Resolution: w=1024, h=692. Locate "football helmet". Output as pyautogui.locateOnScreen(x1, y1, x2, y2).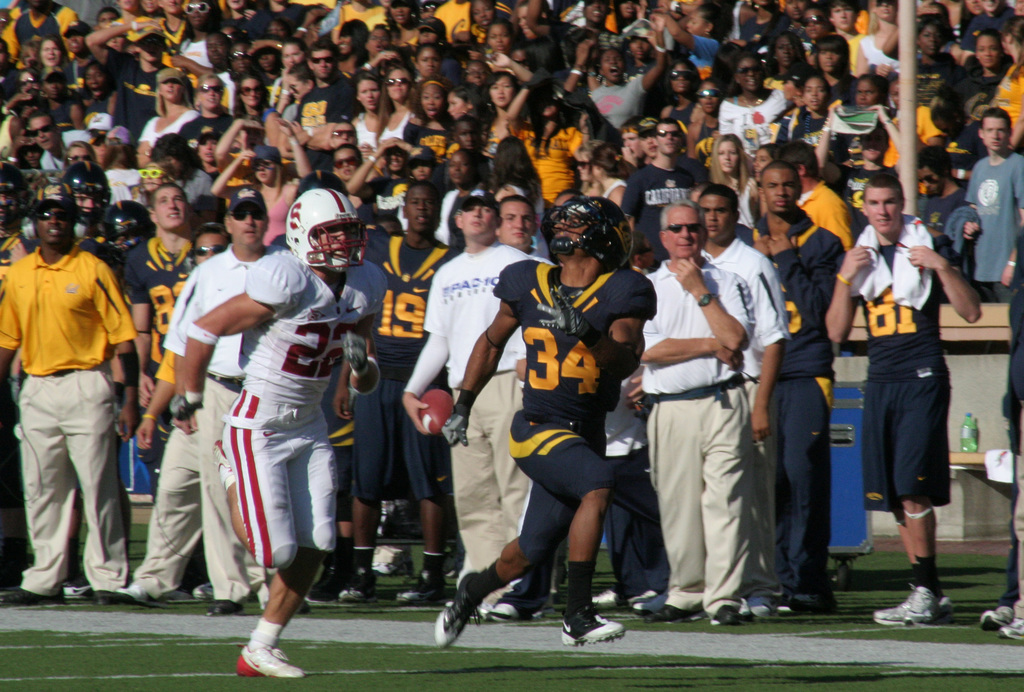
pyautogui.locateOnScreen(108, 194, 154, 253).
